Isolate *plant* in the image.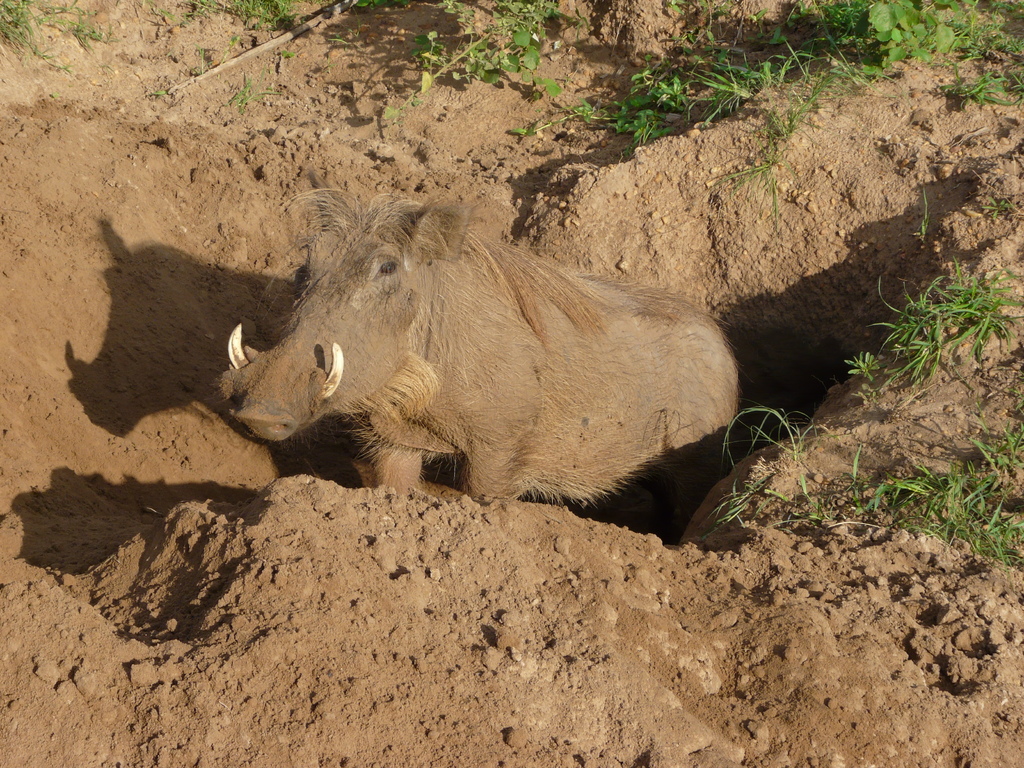
Isolated region: [862, 0, 970, 88].
